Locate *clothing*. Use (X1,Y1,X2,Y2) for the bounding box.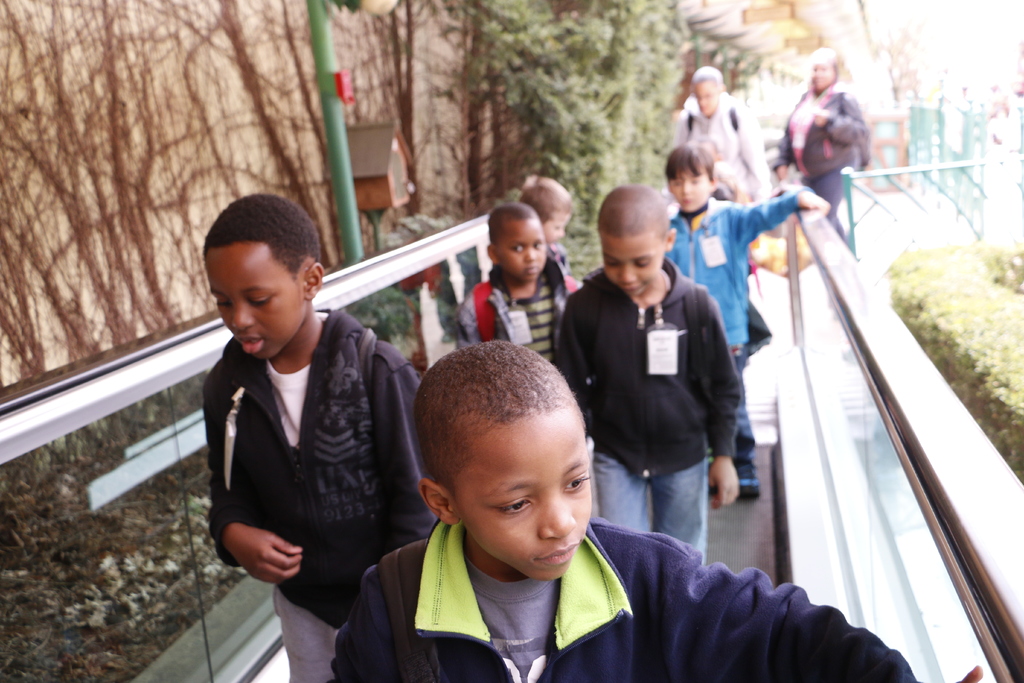
(668,92,767,208).
